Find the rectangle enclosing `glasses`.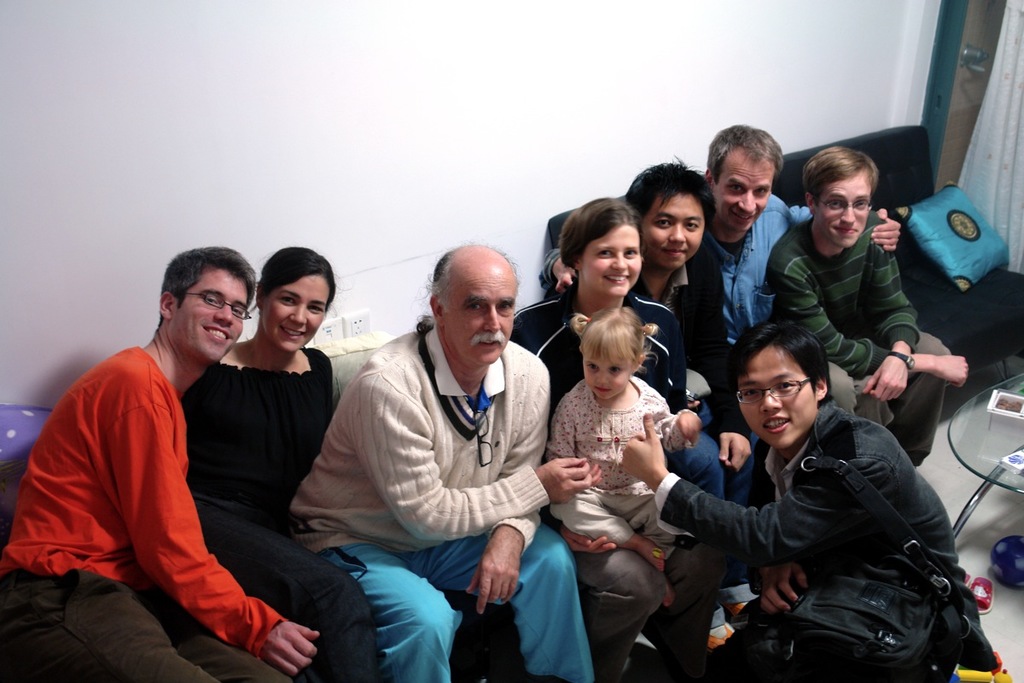
detection(170, 289, 253, 318).
